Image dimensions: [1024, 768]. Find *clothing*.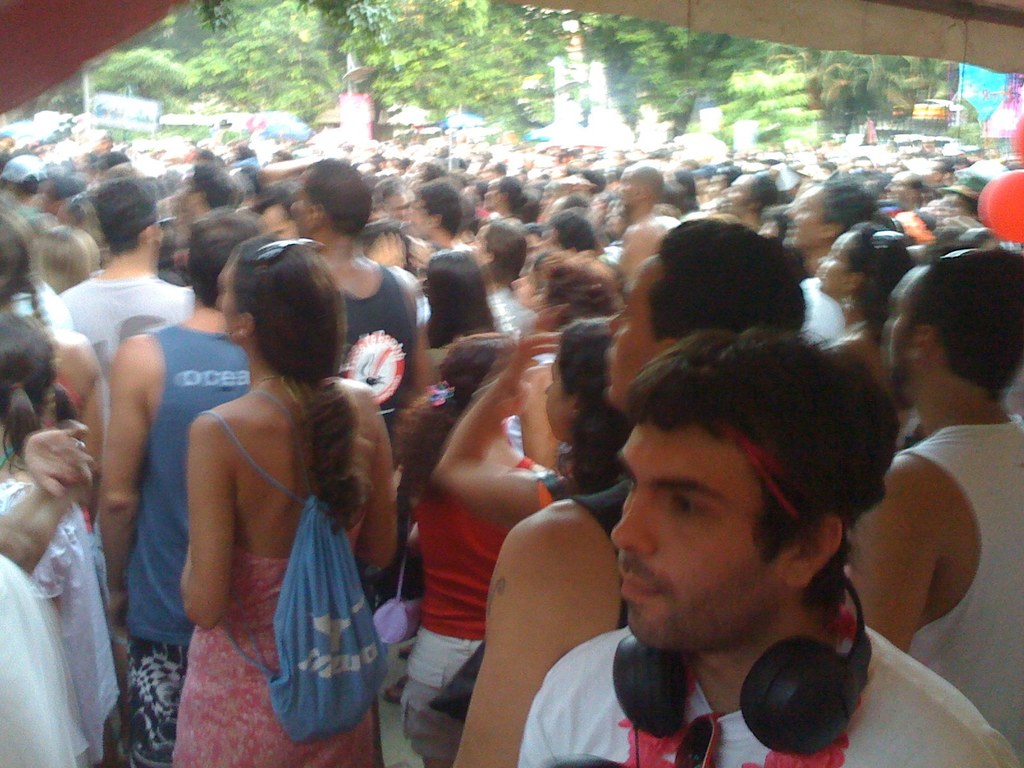
<box>175,545,386,767</box>.
